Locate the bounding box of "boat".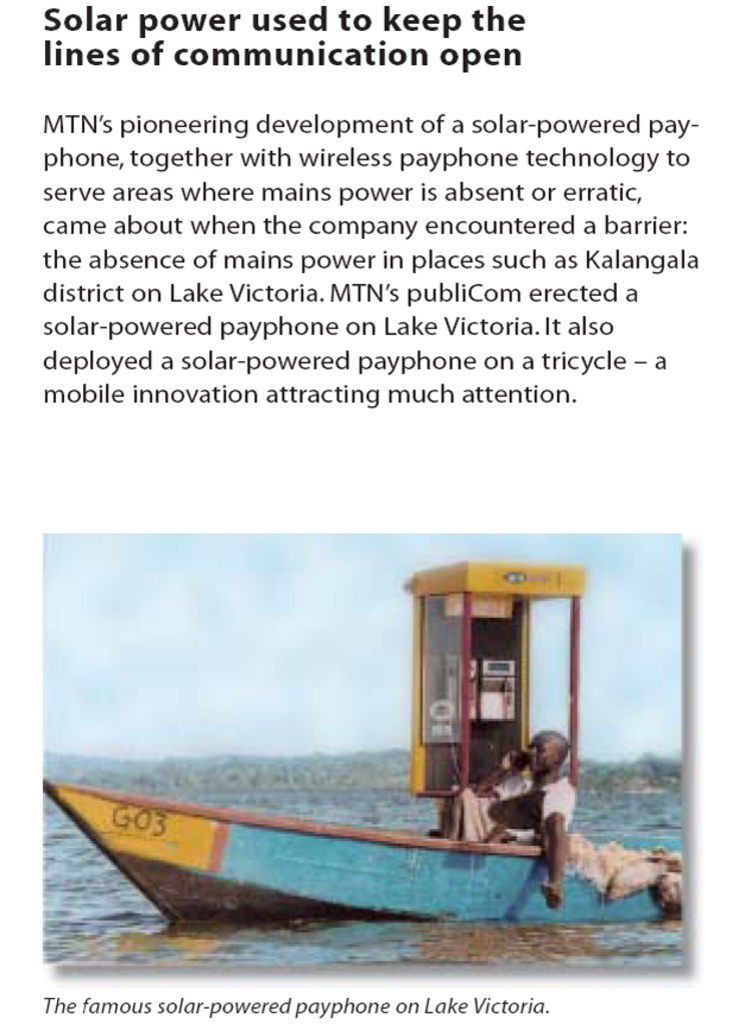
Bounding box: [left=50, top=607, right=713, bottom=942].
